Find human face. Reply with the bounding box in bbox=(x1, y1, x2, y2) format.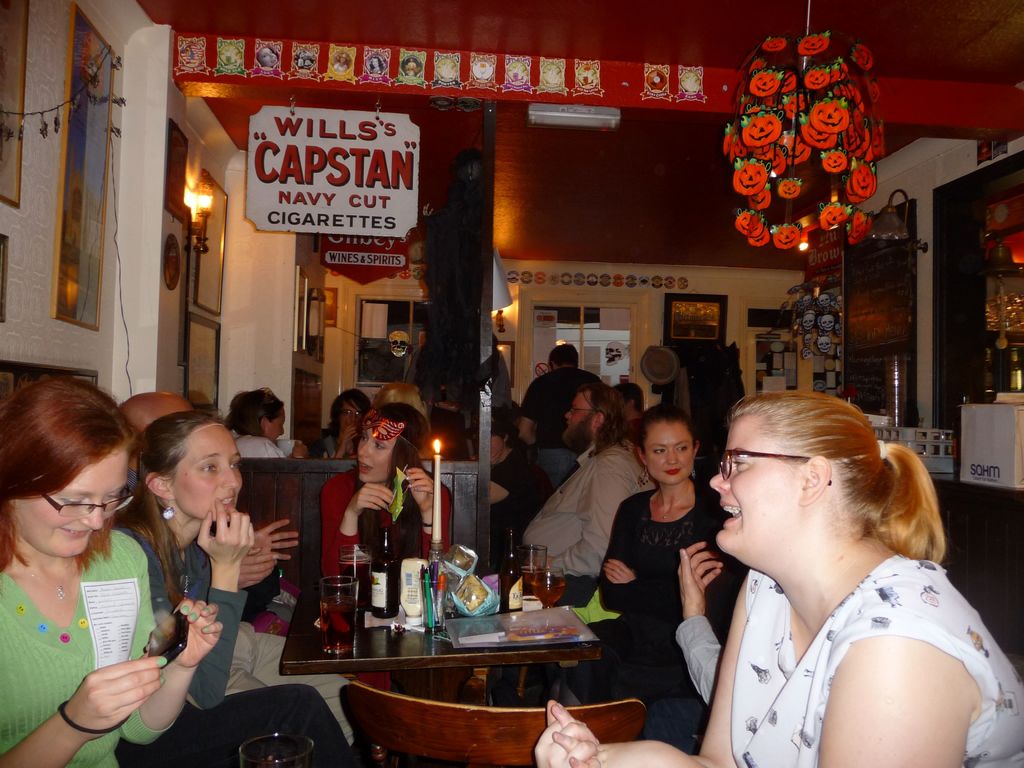
bbox=(567, 388, 592, 426).
